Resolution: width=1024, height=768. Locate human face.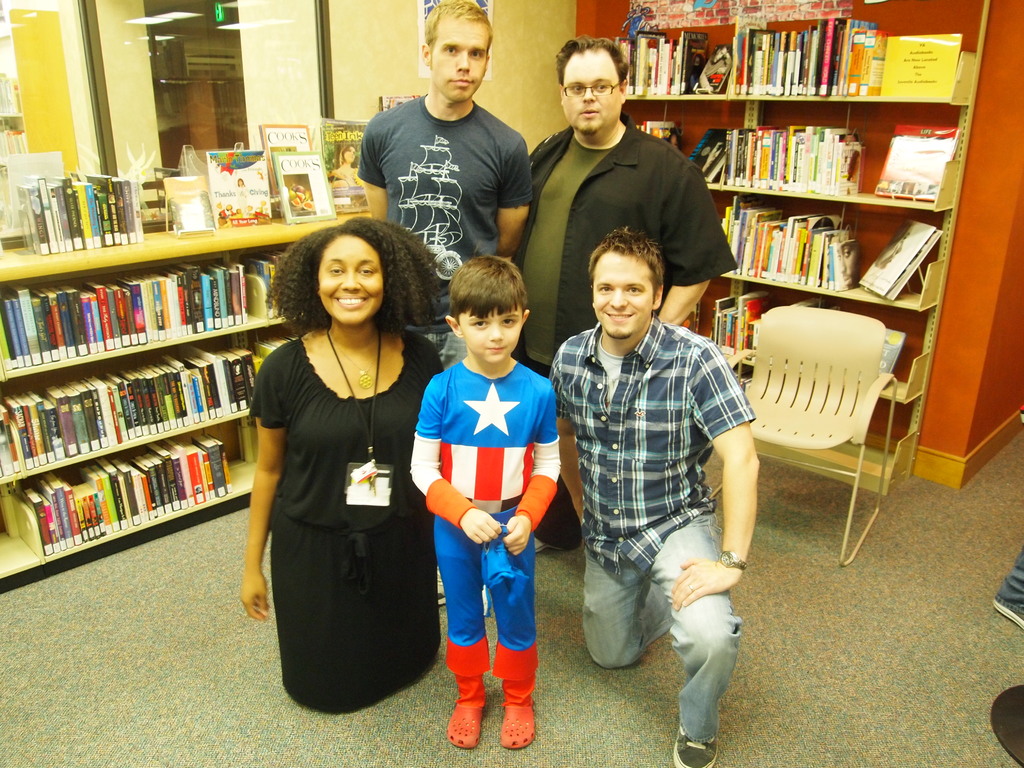
316/240/381/324.
